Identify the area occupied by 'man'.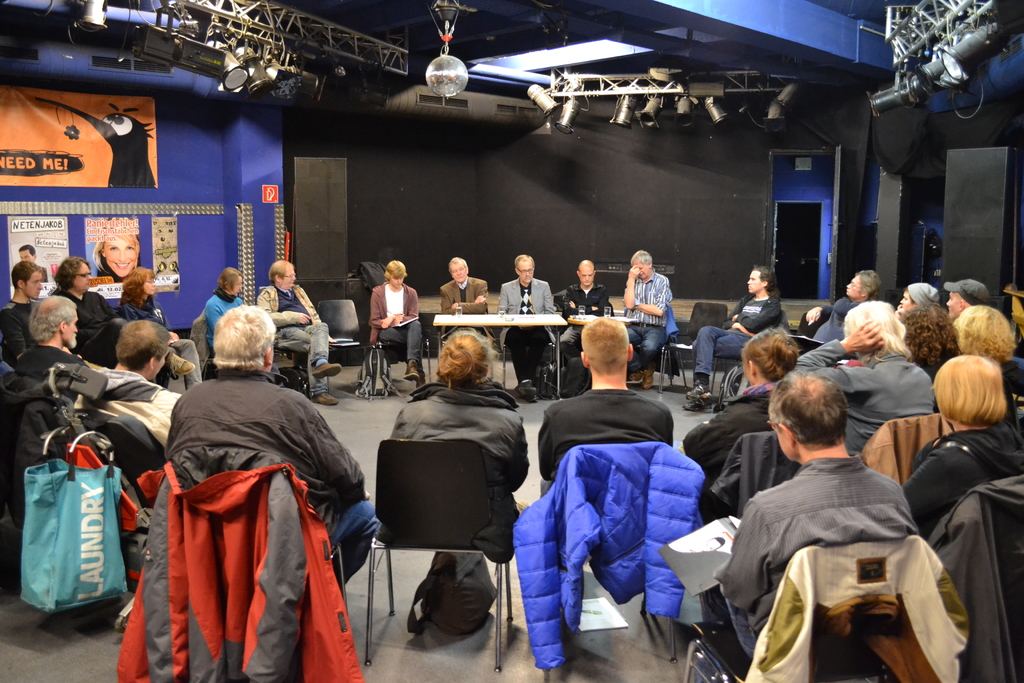
Area: rect(703, 365, 951, 671).
